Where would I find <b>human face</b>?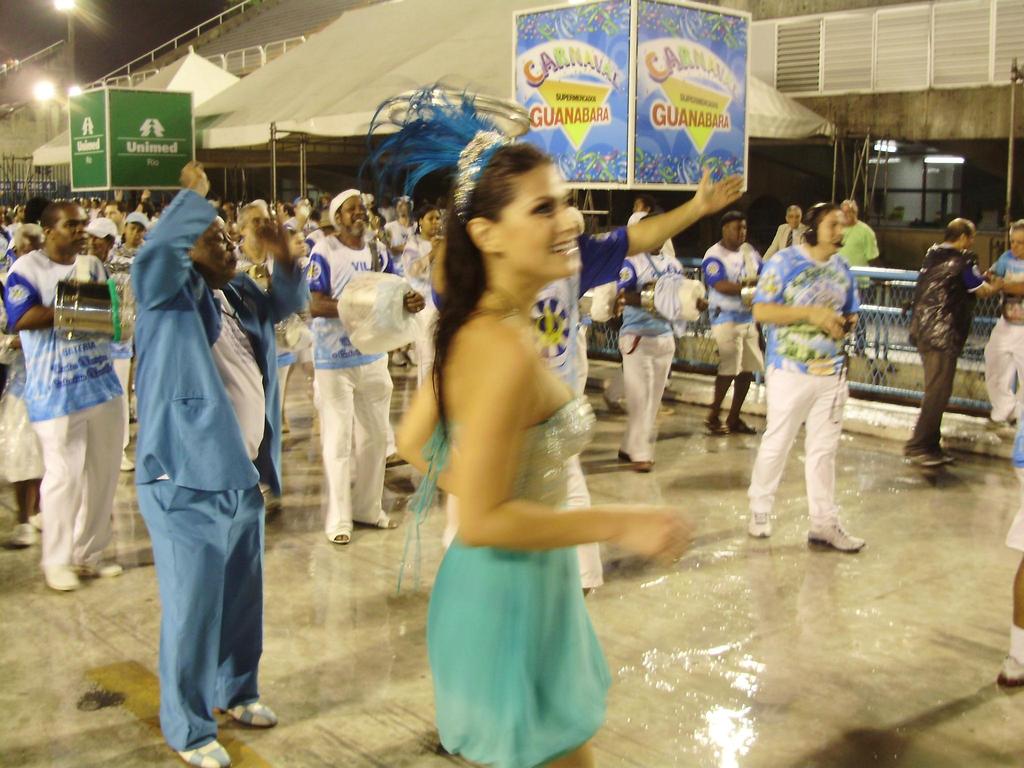
At box(296, 197, 311, 217).
